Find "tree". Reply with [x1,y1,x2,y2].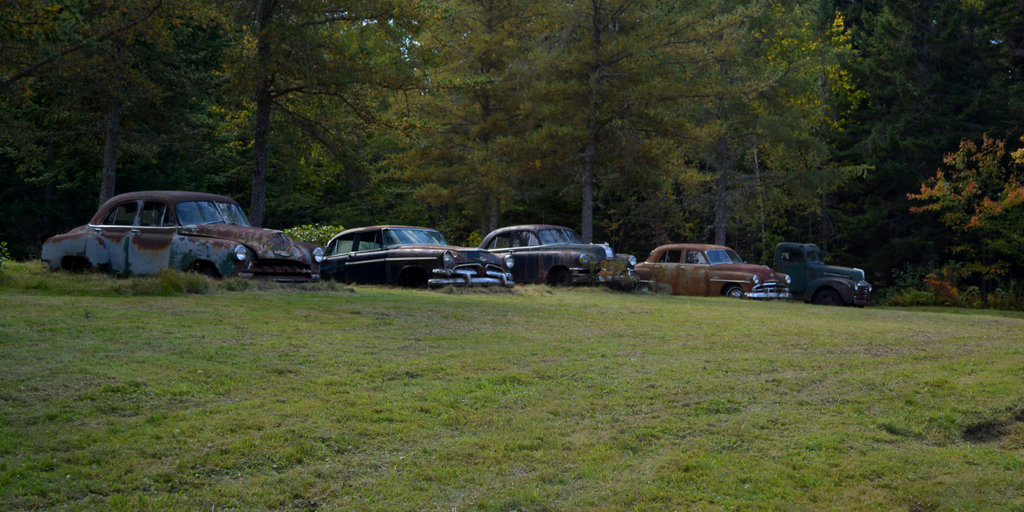
[175,0,384,250].
